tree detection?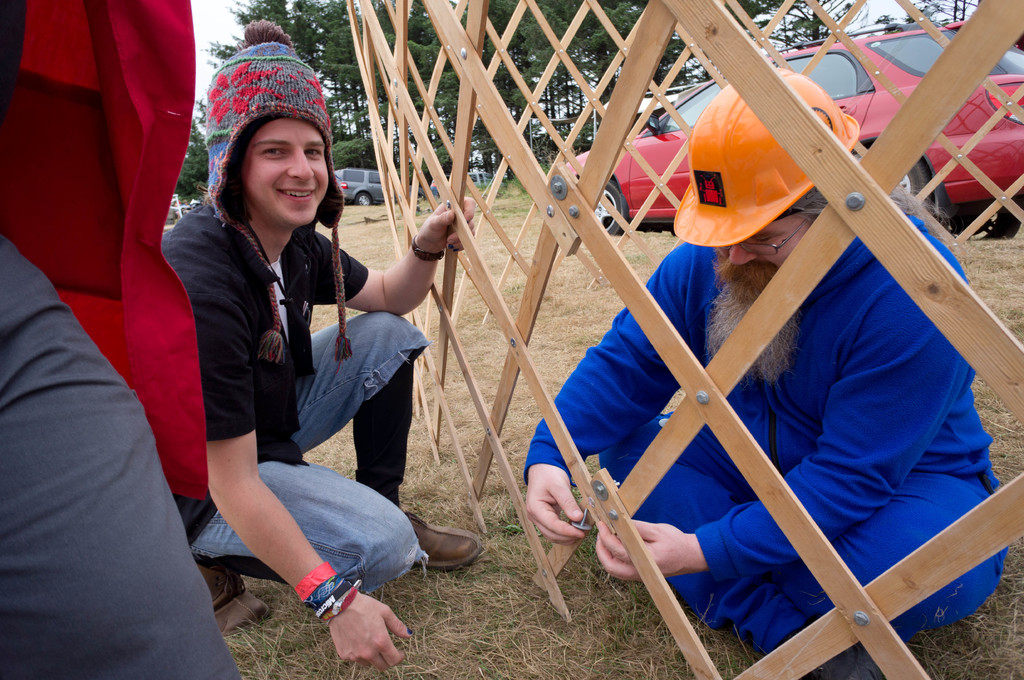
detection(872, 0, 957, 34)
